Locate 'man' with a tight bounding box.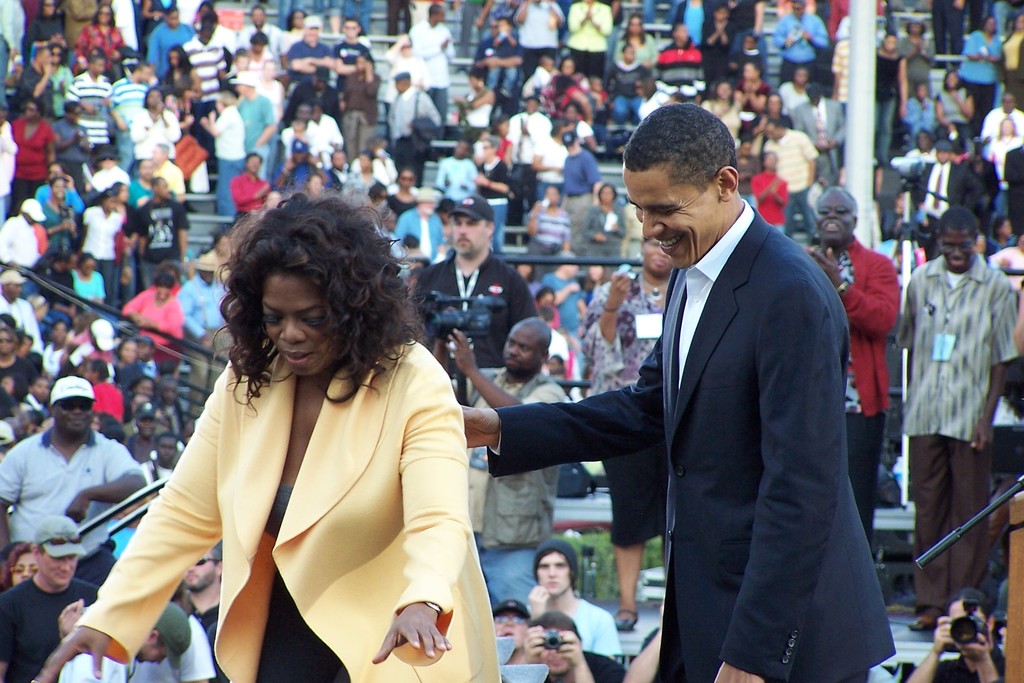
bbox=(0, 375, 146, 588).
